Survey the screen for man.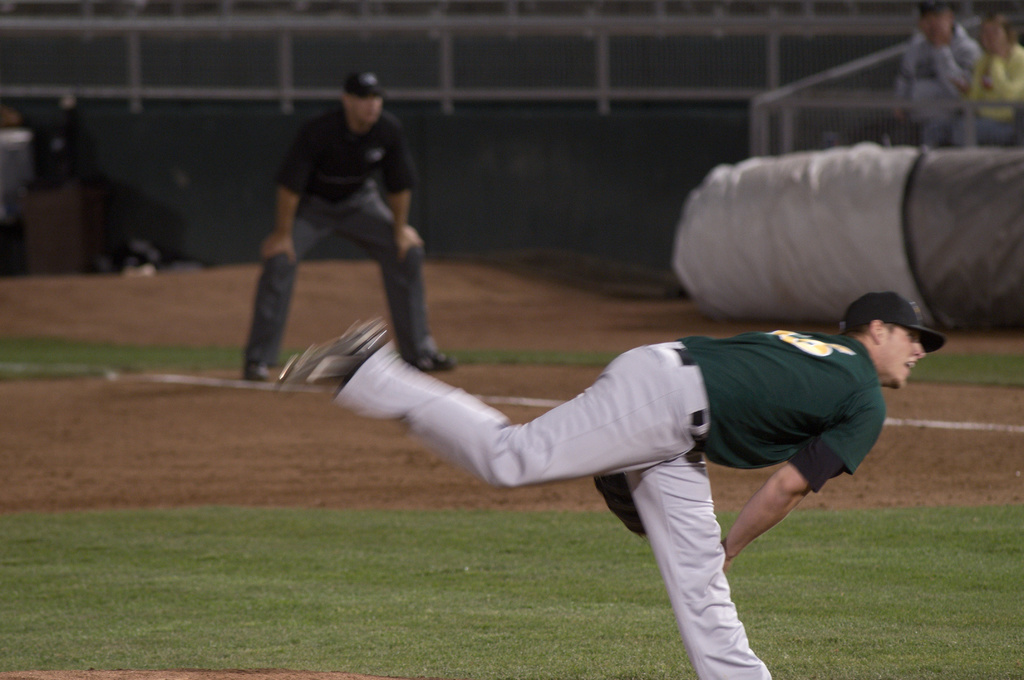
Survey found: [237,75,468,370].
